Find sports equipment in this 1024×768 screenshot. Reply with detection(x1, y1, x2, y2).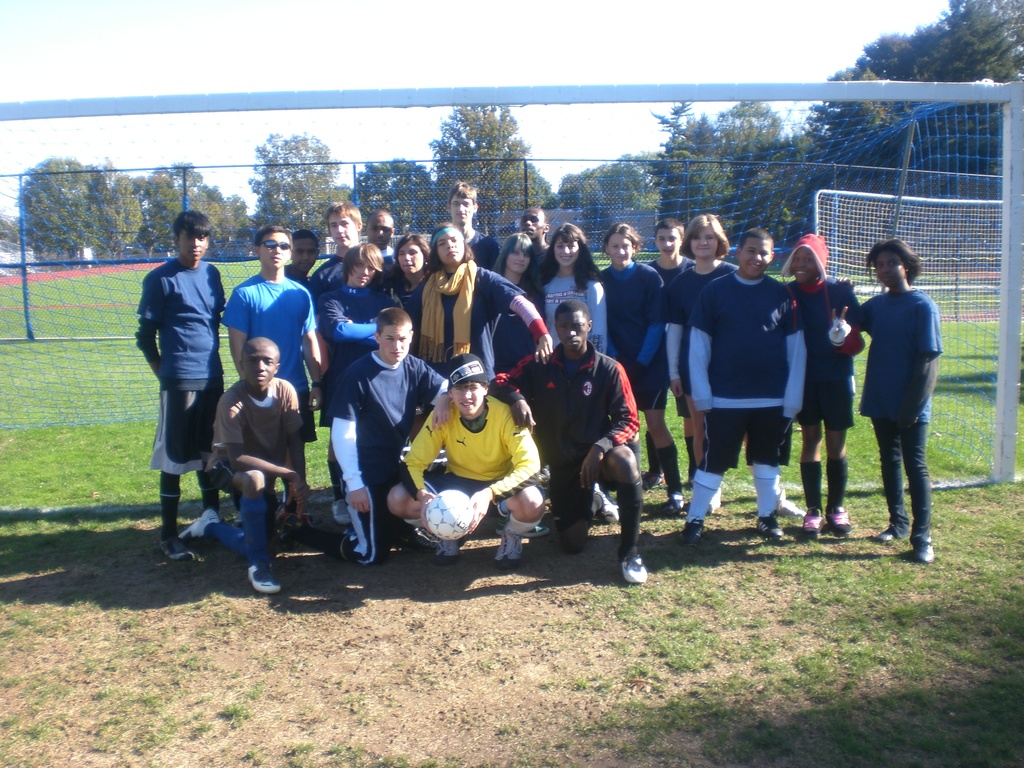
detection(682, 518, 707, 547).
